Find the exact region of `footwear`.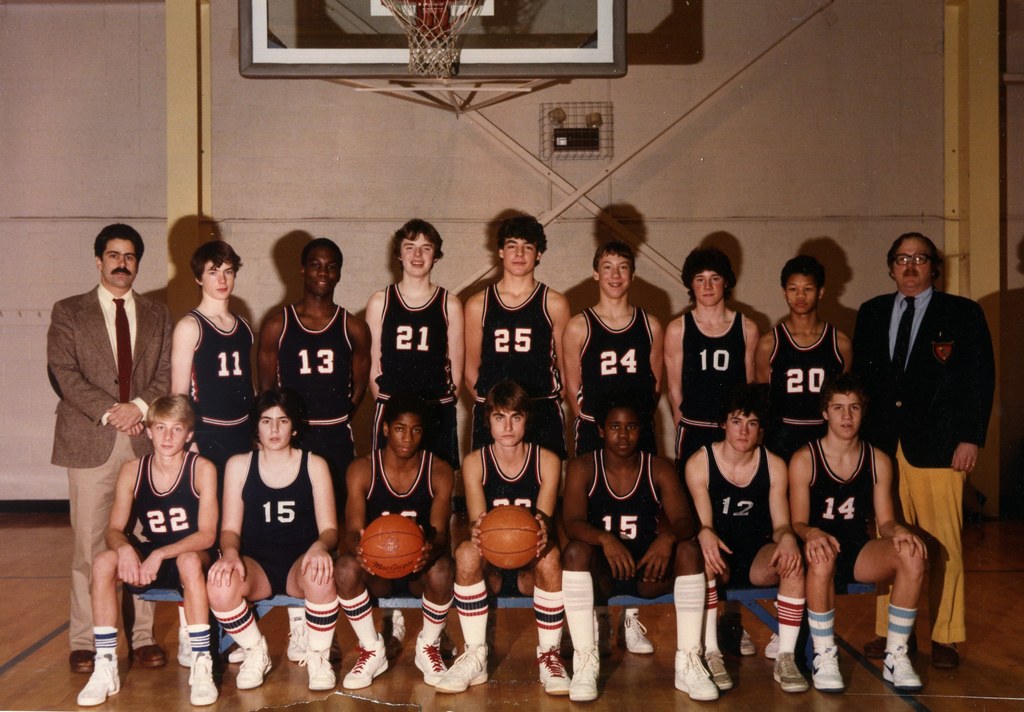
Exact region: left=176, top=627, right=197, bottom=666.
